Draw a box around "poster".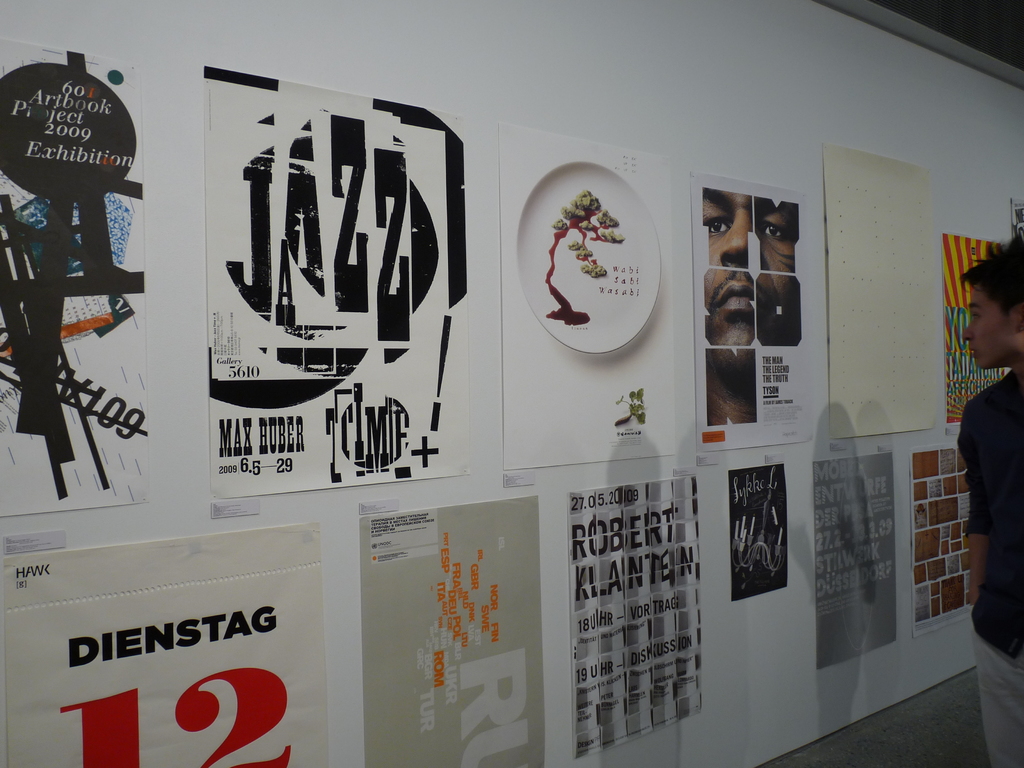
pyautogui.locateOnScreen(500, 125, 682, 471).
